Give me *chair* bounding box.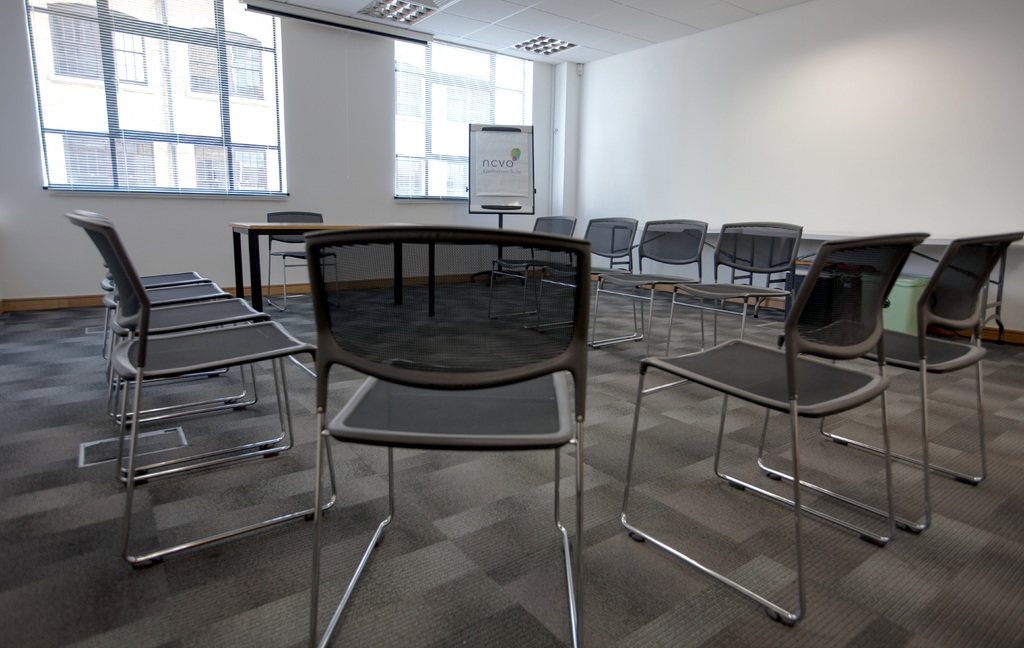
BBox(309, 222, 591, 647).
